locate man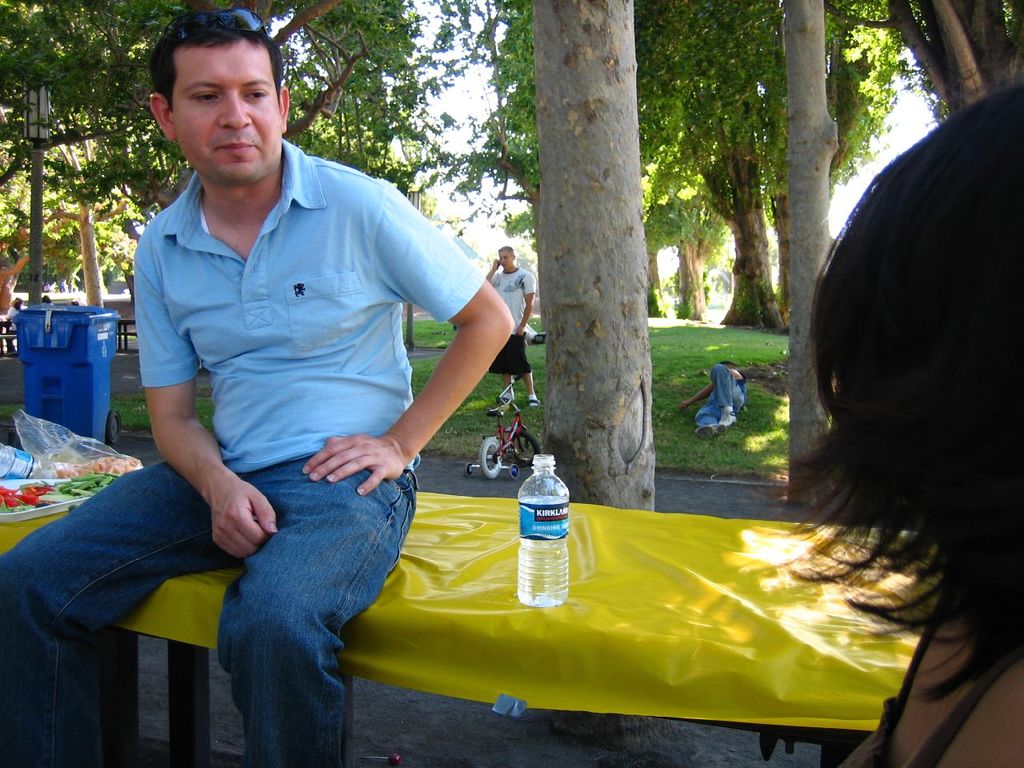
(0,9,515,767)
